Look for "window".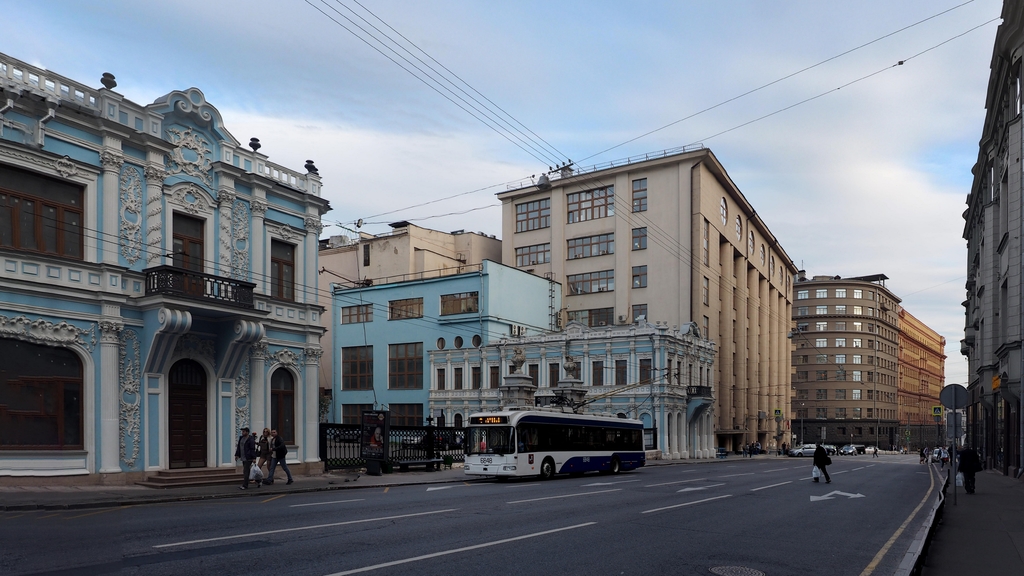
Found: {"left": 630, "top": 226, "right": 645, "bottom": 249}.
